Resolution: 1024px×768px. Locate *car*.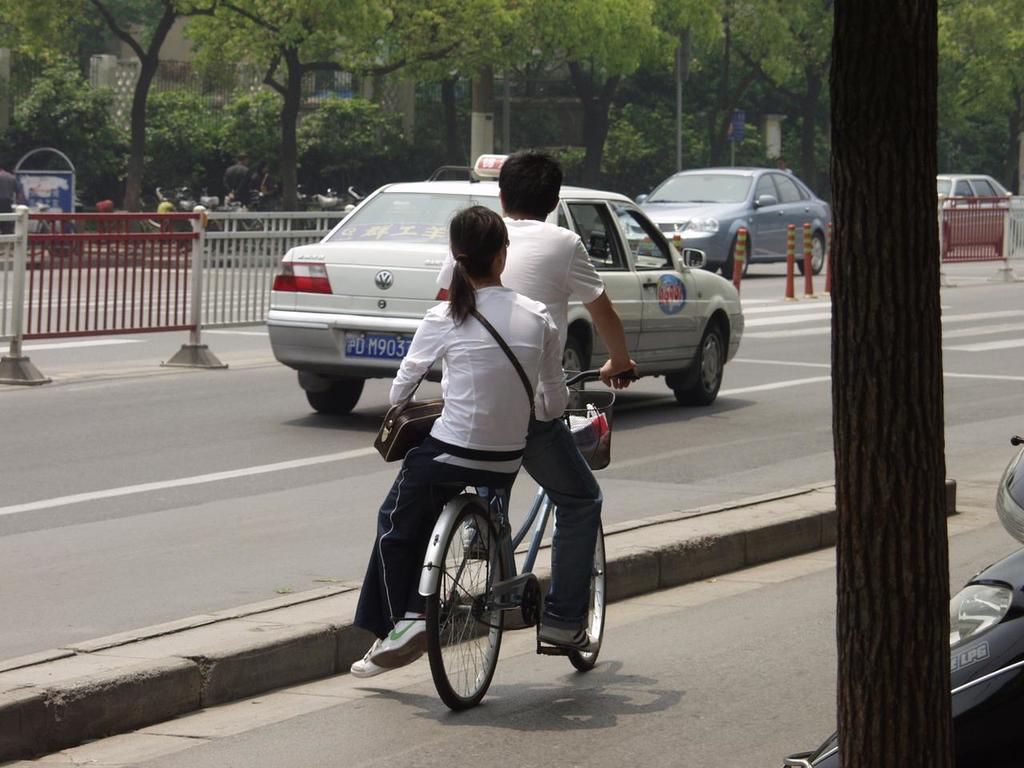
938,171,1018,251.
